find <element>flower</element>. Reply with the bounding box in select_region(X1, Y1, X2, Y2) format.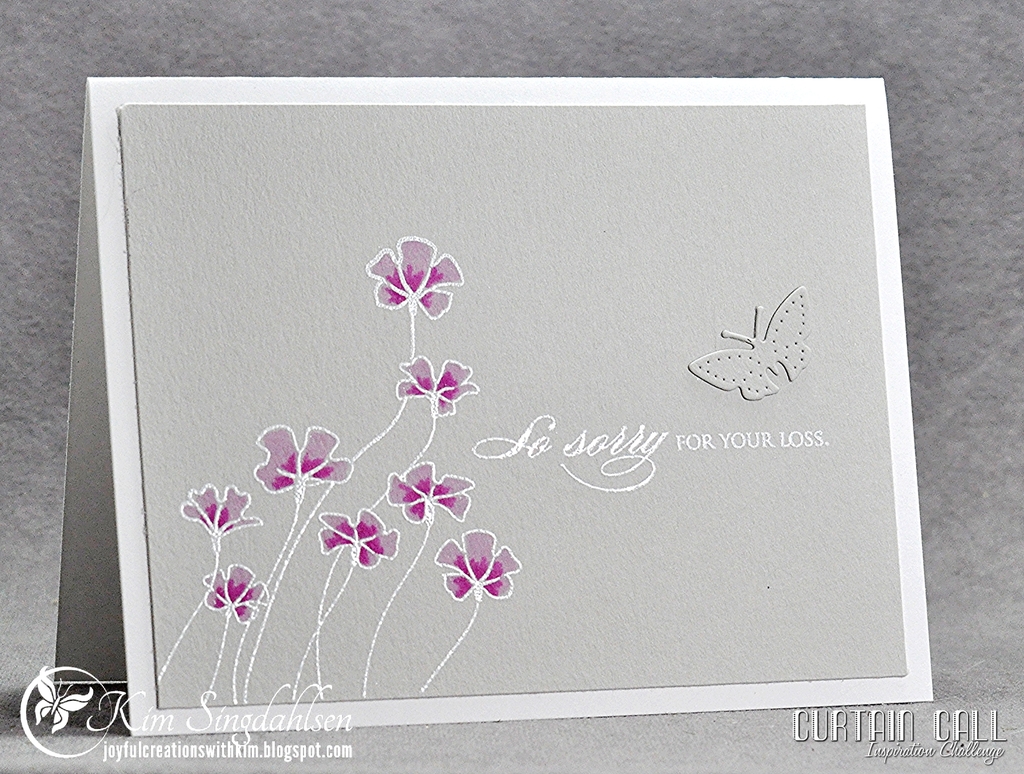
select_region(200, 565, 271, 627).
